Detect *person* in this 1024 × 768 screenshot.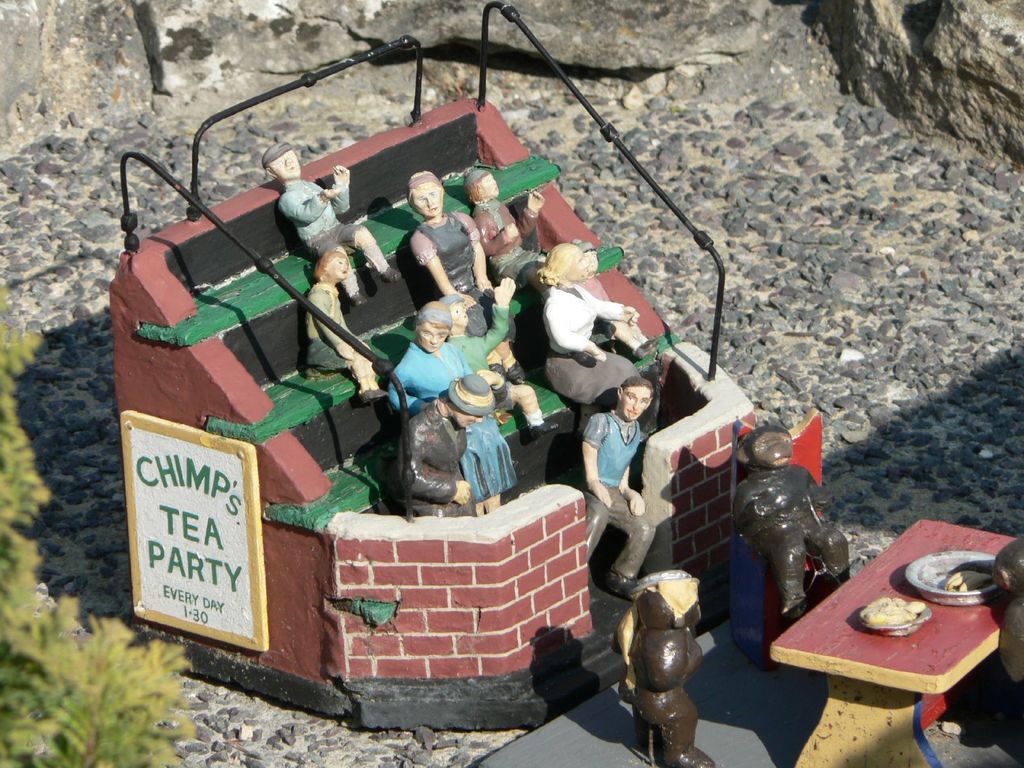
Detection: pyautogui.locateOnScreen(541, 243, 639, 413).
